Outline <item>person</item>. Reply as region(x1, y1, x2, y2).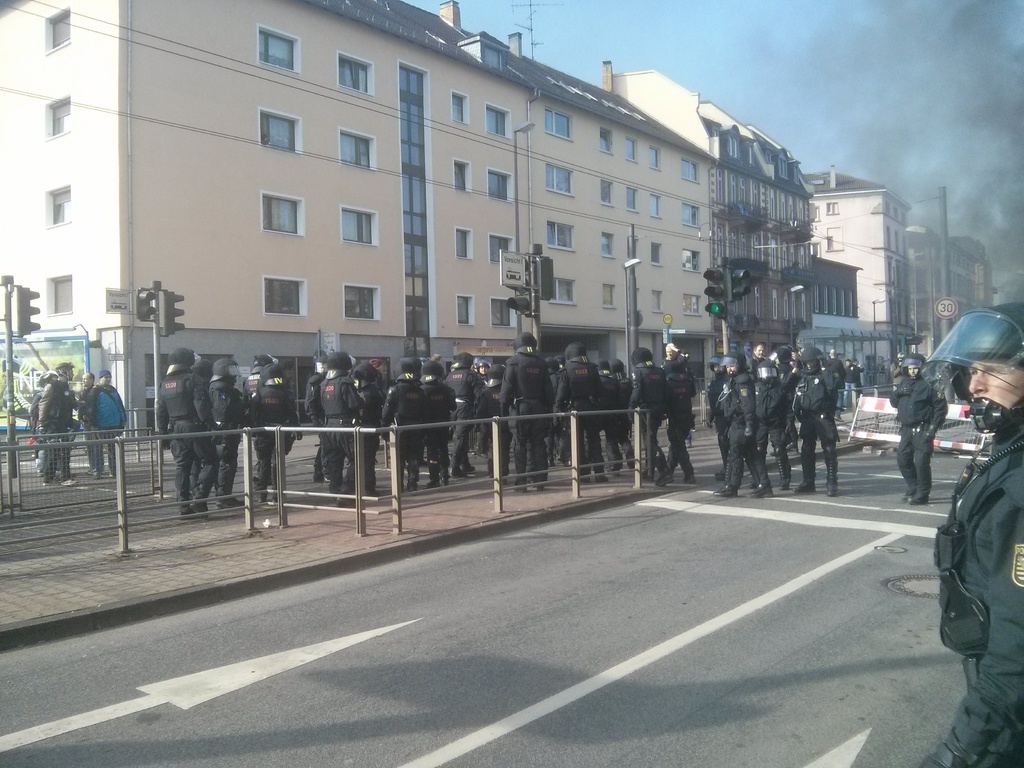
region(37, 356, 77, 486).
